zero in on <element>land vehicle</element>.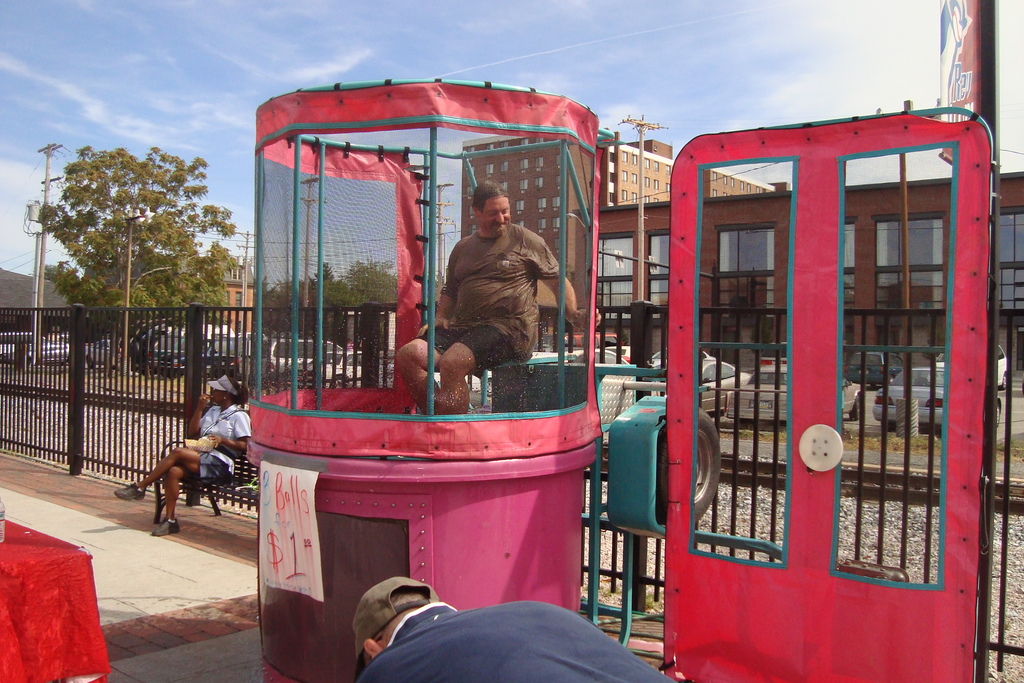
Zeroed in: (left=610, top=343, right=631, bottom=359).
